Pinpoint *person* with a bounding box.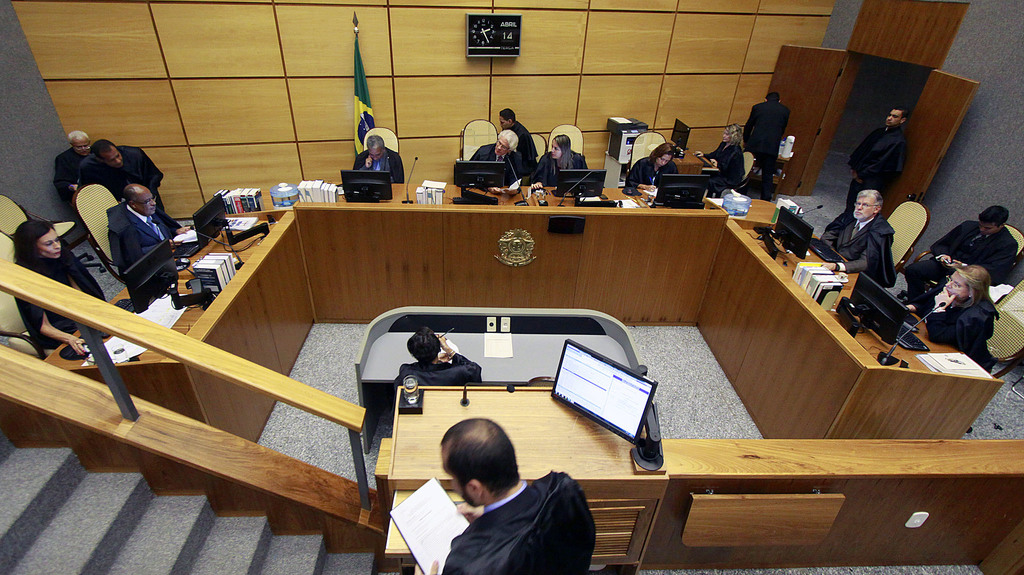
left=413, top=416, right=600, bottom=574.
